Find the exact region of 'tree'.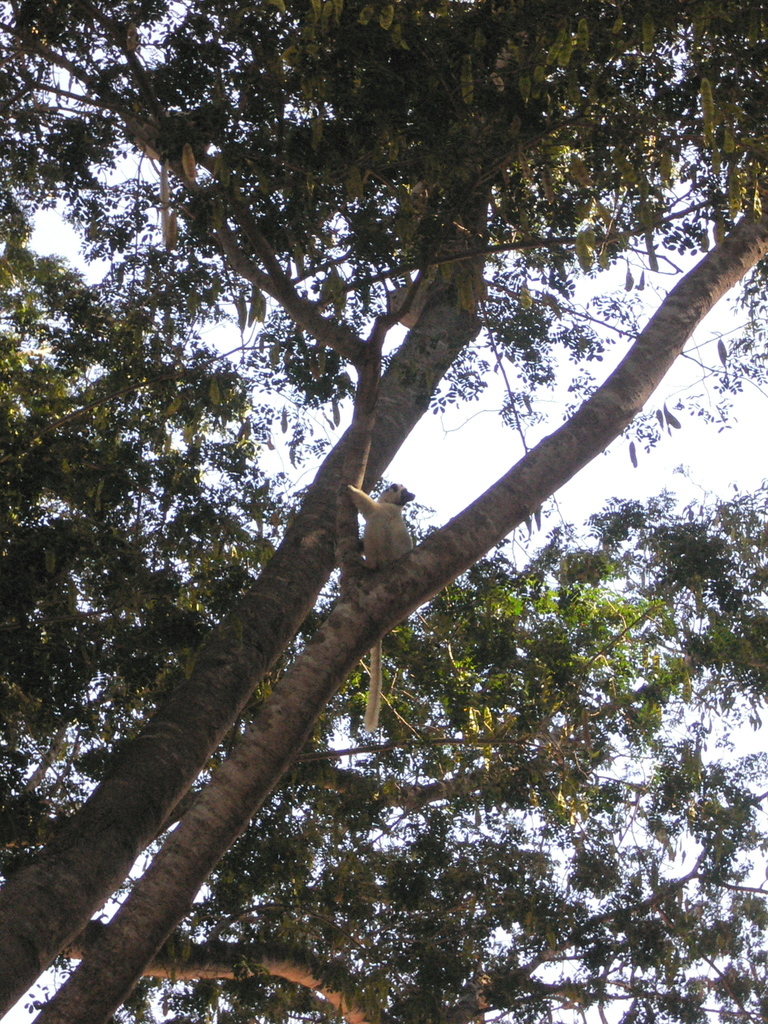
Exact region: rect(16, 26, 740, 996).
